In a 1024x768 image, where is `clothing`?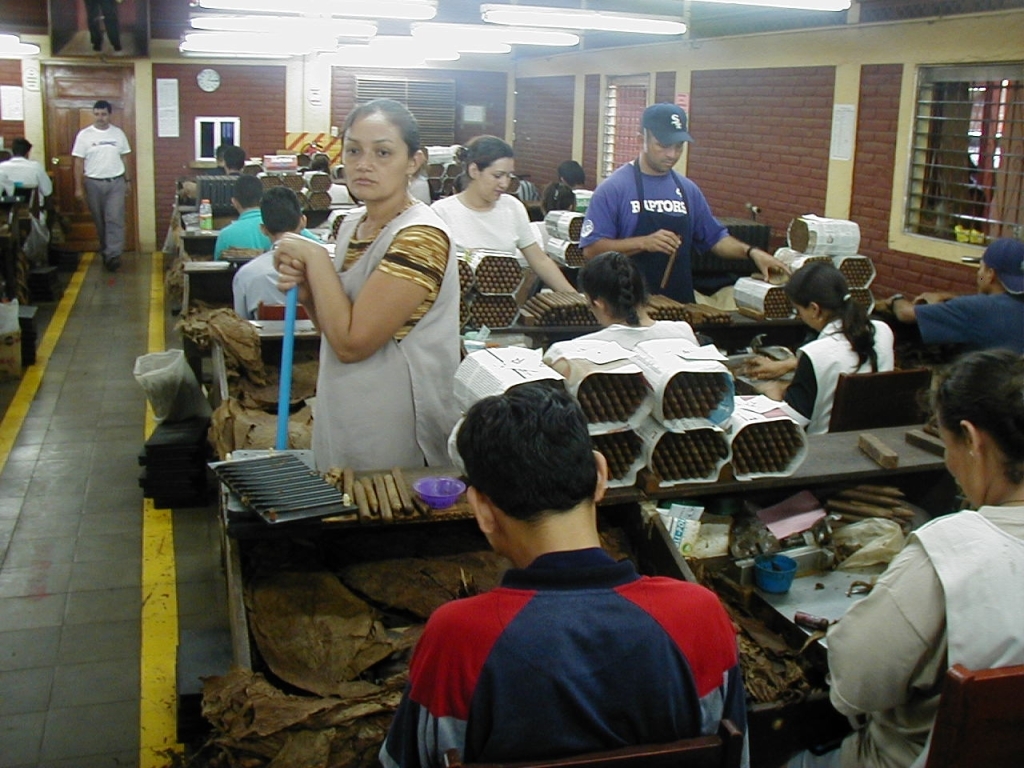
bbox(787, 319, 894, 434).
